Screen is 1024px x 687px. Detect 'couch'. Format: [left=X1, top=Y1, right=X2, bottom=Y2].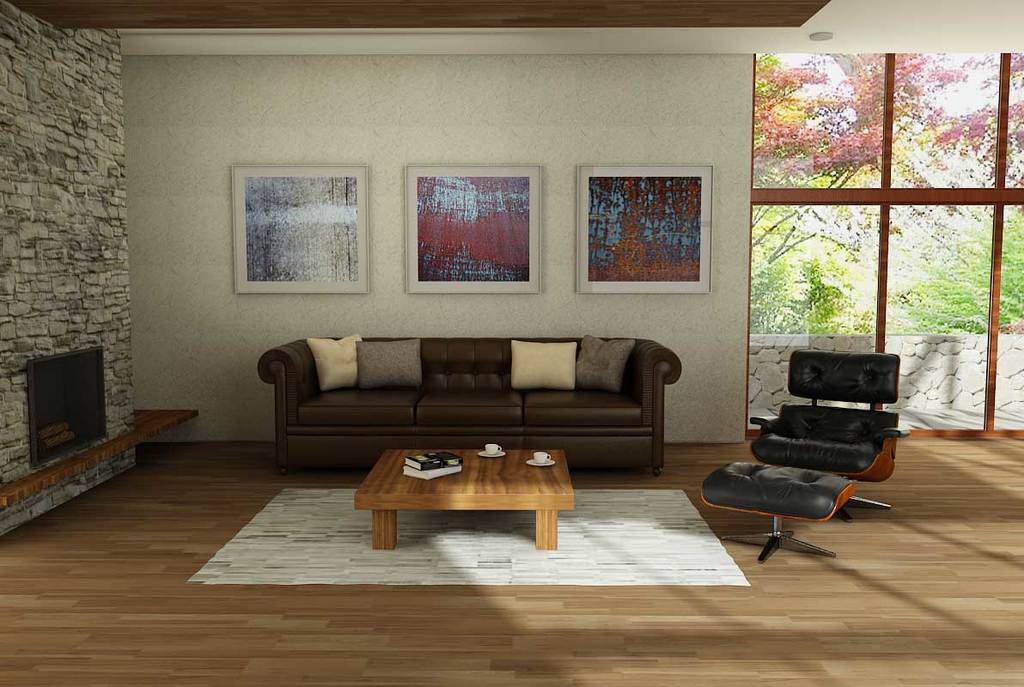
[left=255, top=339, right=684, bottom=475].
